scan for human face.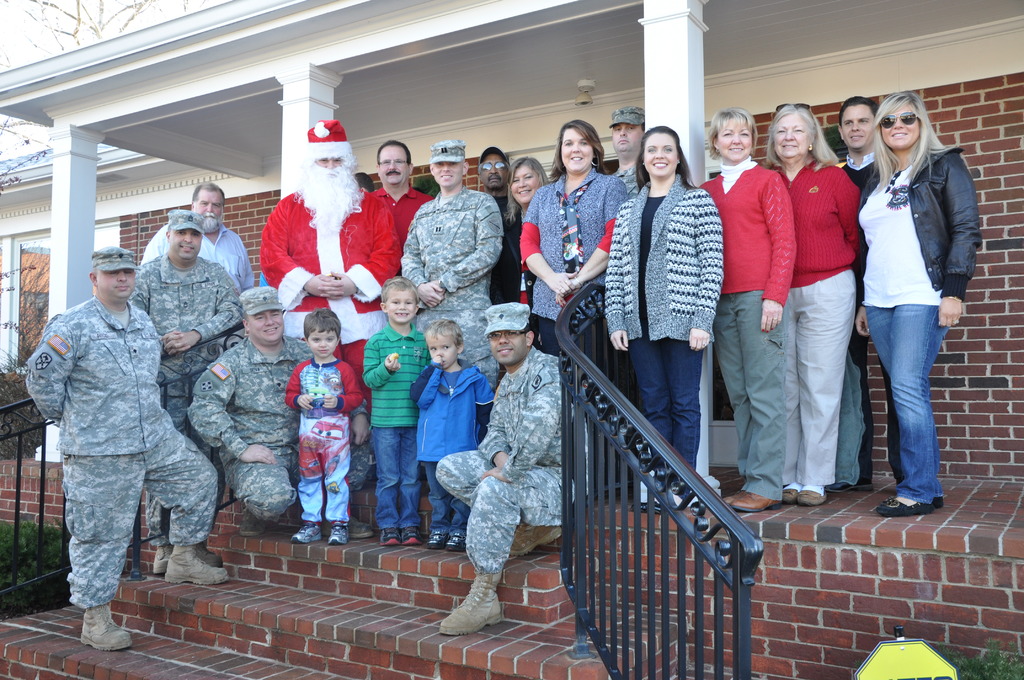
Scan result: detection(428, 319, 457, 365).
